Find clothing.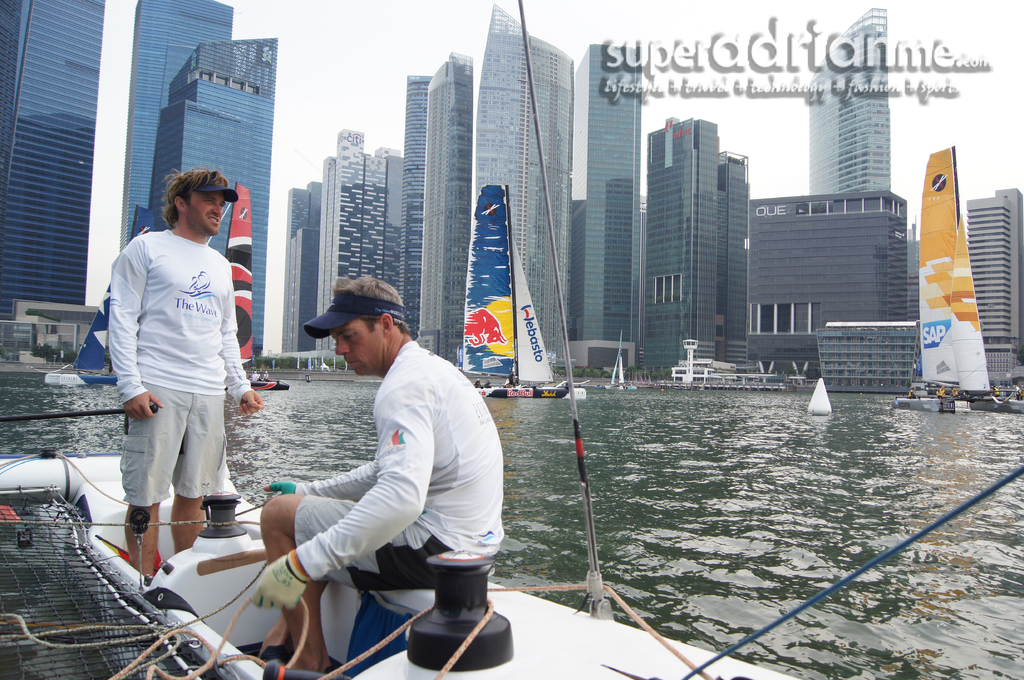
detection(109, 233, 252, 510).
